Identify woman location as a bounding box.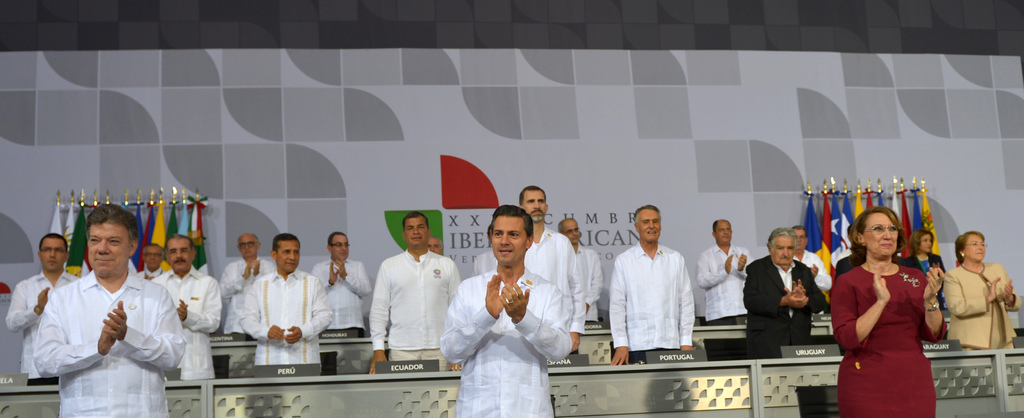
x1=942 y1=231 x2=1022 y2=354.
